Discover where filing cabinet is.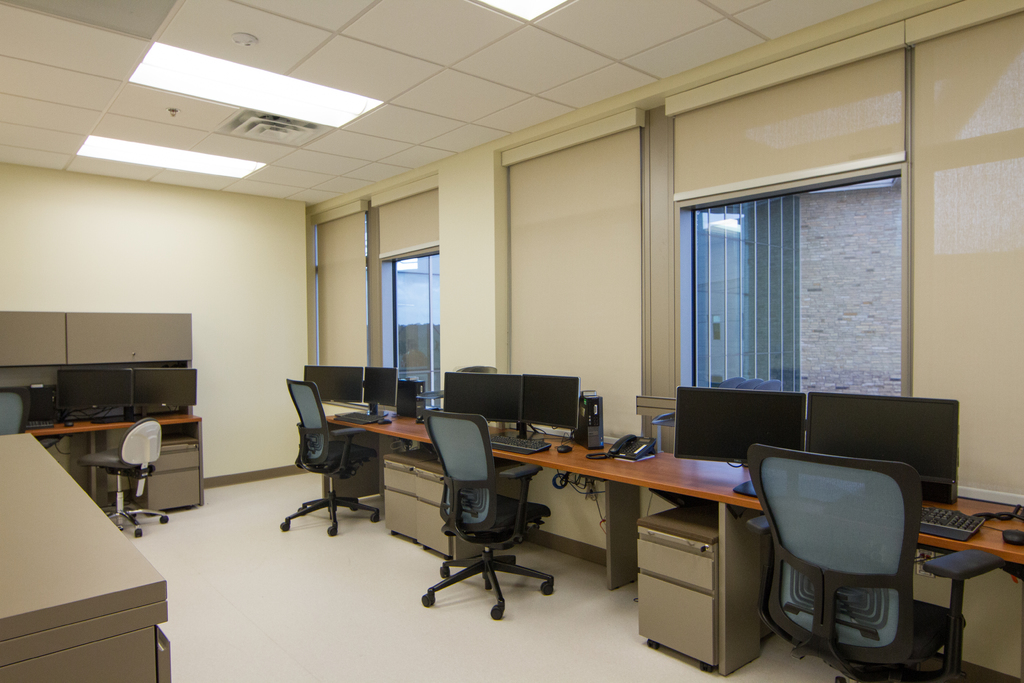
Discovered at crop(419, 454, 530, 569).
